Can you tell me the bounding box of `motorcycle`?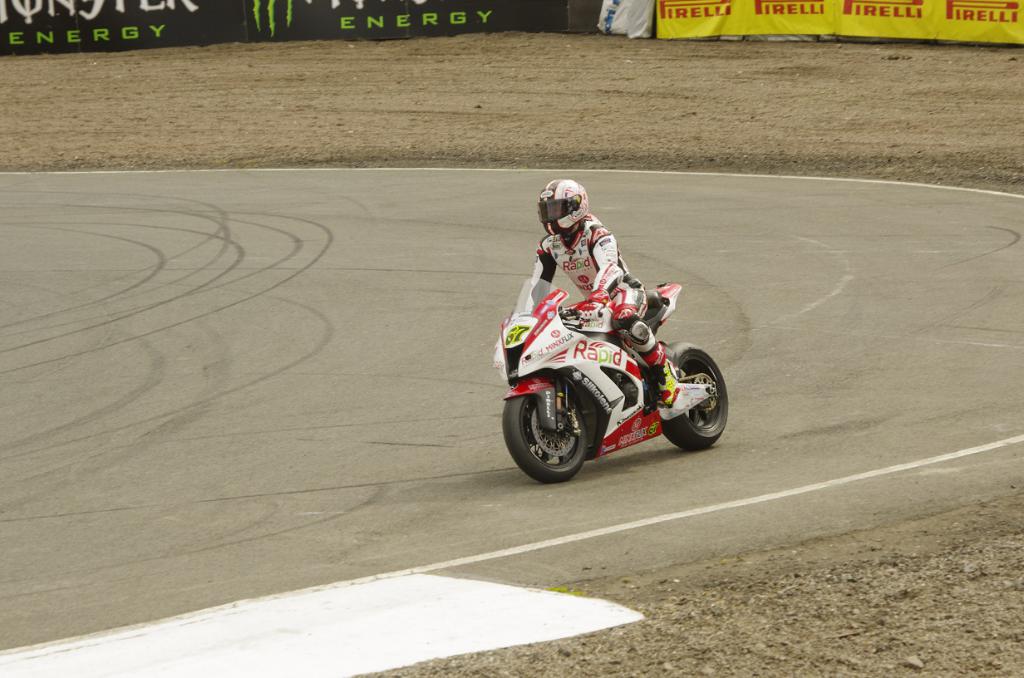
503, 278, 729, 484.
